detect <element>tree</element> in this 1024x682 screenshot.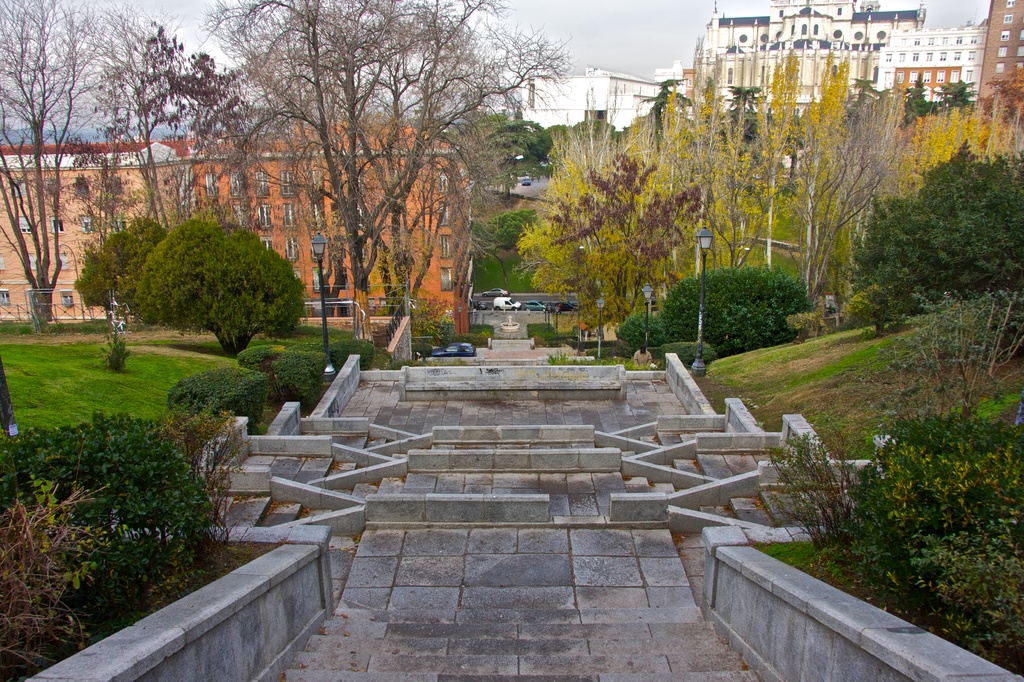
Detection: BBox(0, 0, 199, 325).
